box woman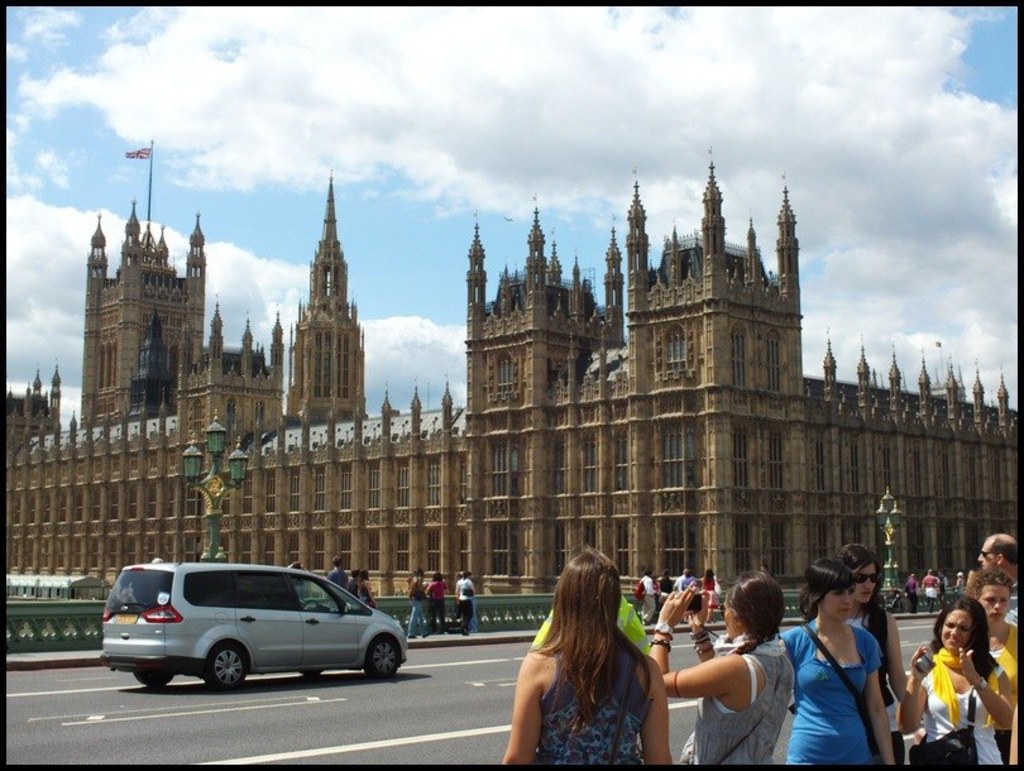
<bbox>963, 564, 1023, 762</bbox>
